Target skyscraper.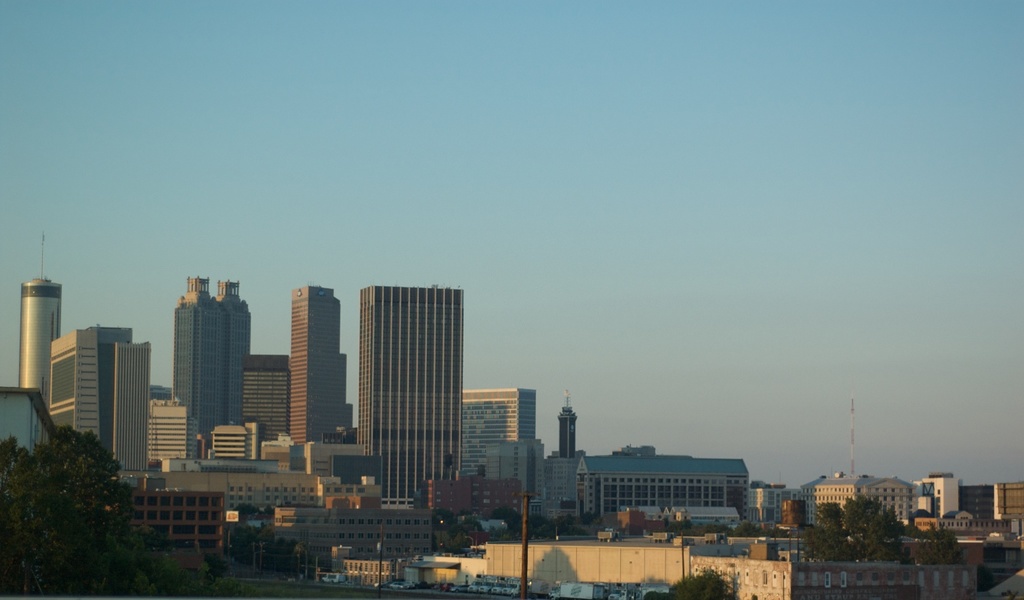
Target region: (left=350, top=279, right=465, bottom=504).
